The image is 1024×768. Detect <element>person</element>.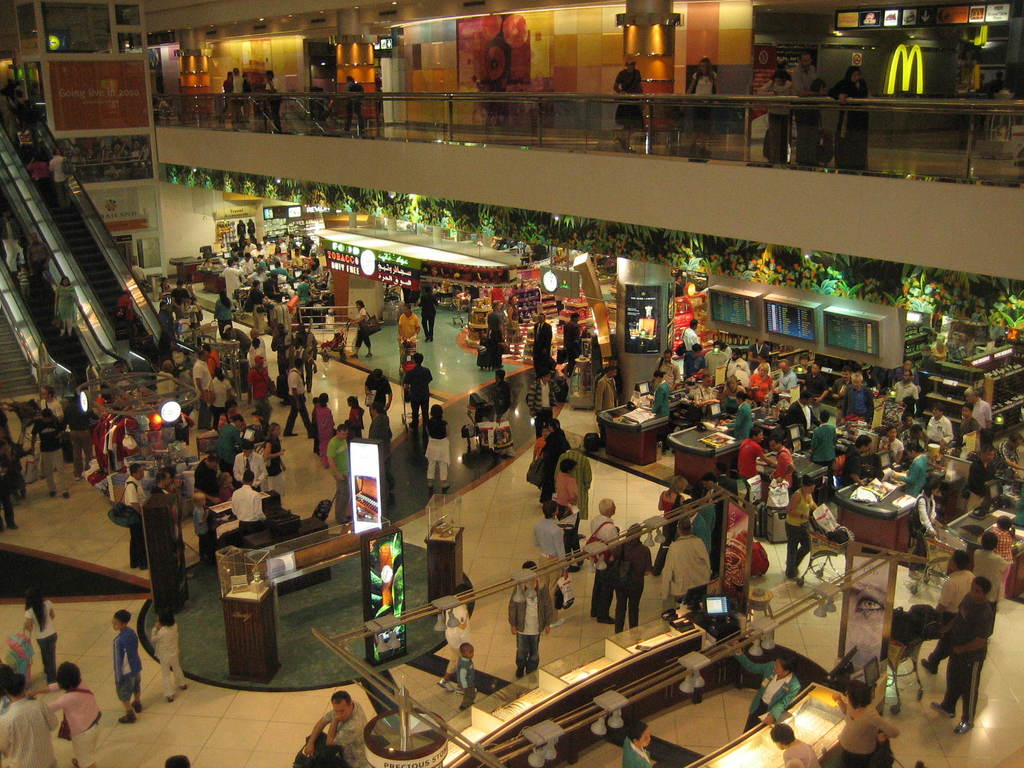
Detection: <box>191,343,213,430</box>.
